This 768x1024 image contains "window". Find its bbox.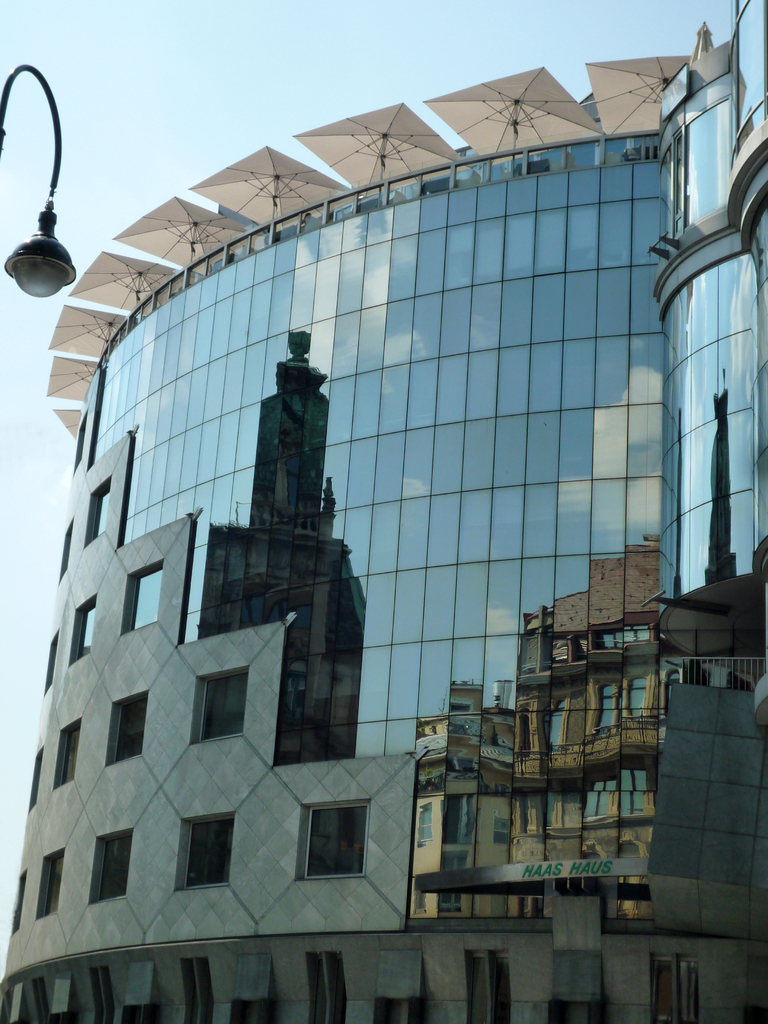
x1=303 y1=950 x2=345 y2=1023.
